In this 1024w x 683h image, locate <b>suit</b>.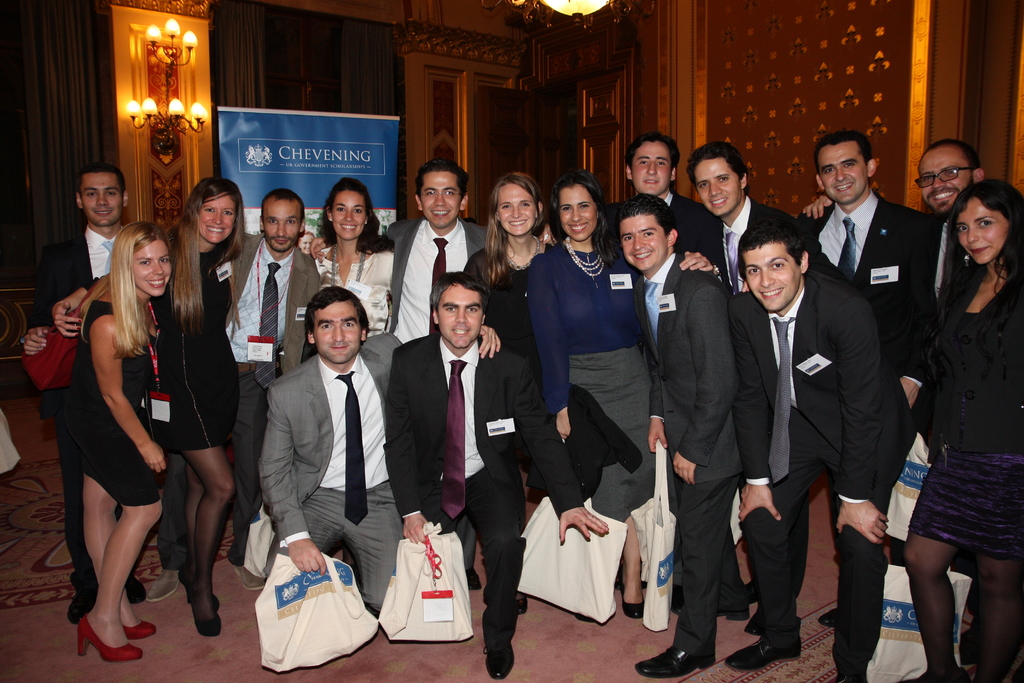
Bounding box: <bbox>731, 274, 916, 668</bbox>.
